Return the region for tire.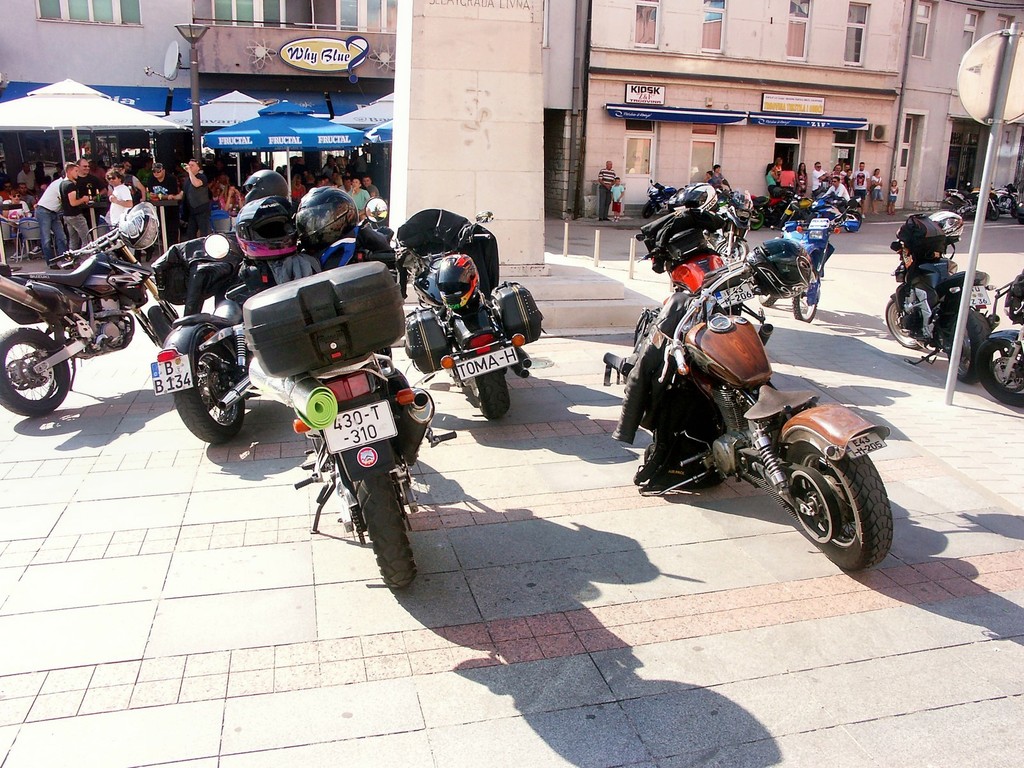
crop(680, 374, 748, 466).
